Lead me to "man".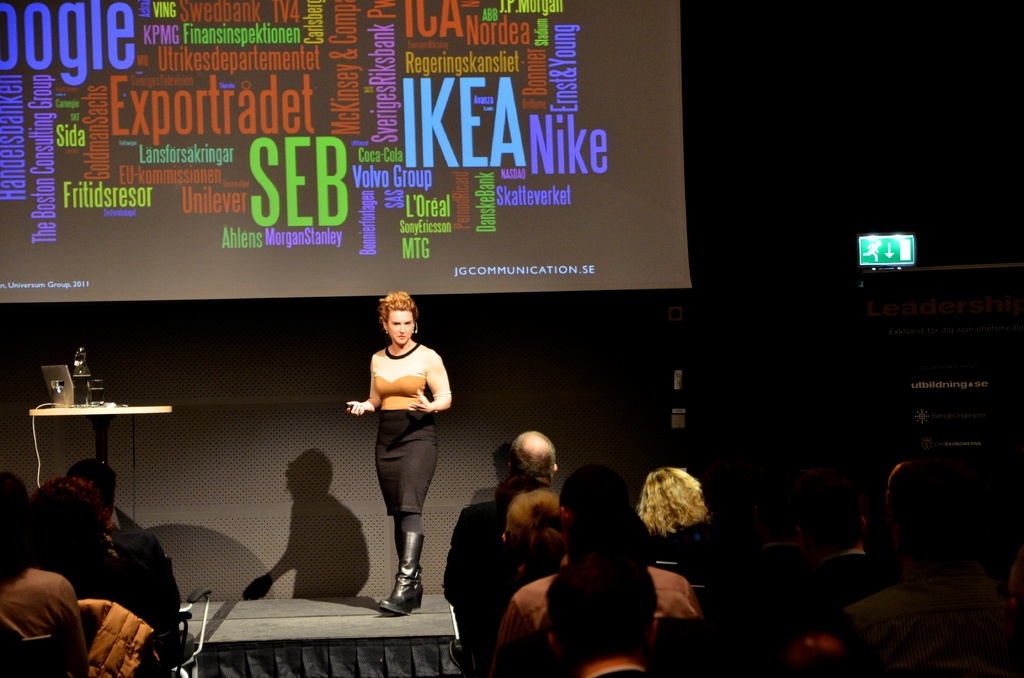
Lead to Rect(483, 461, 700, 675).
